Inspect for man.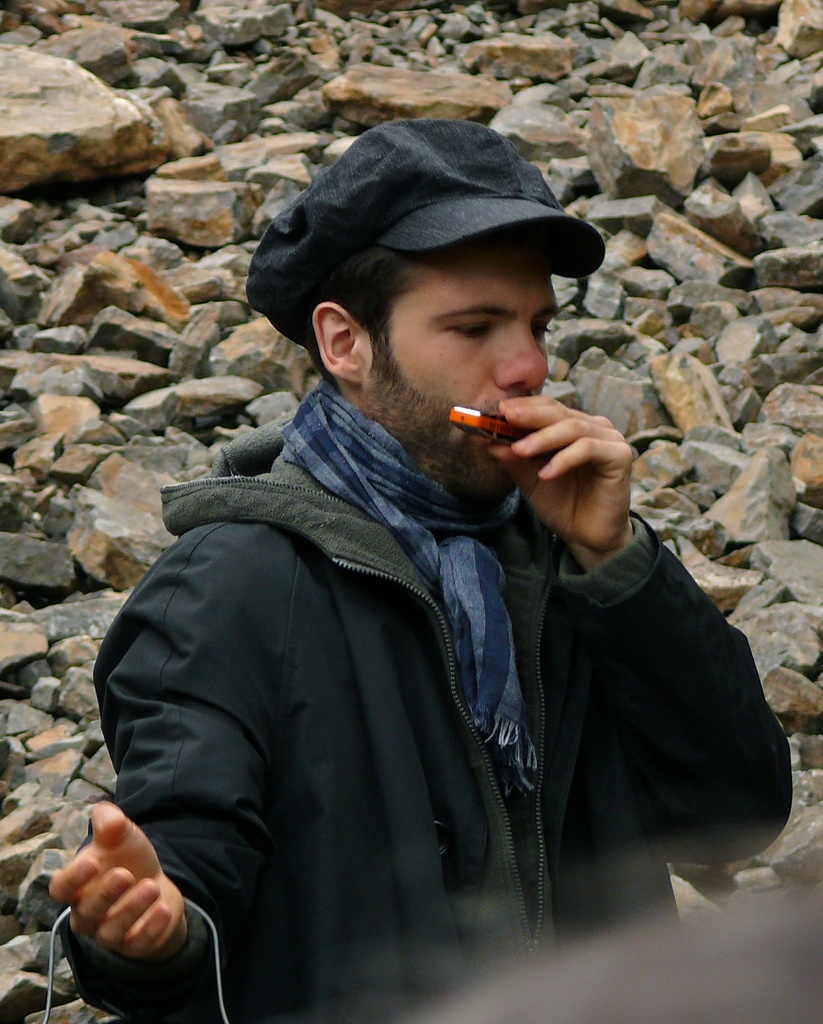
Inspection: detection(102, 105, 774, 1023).
